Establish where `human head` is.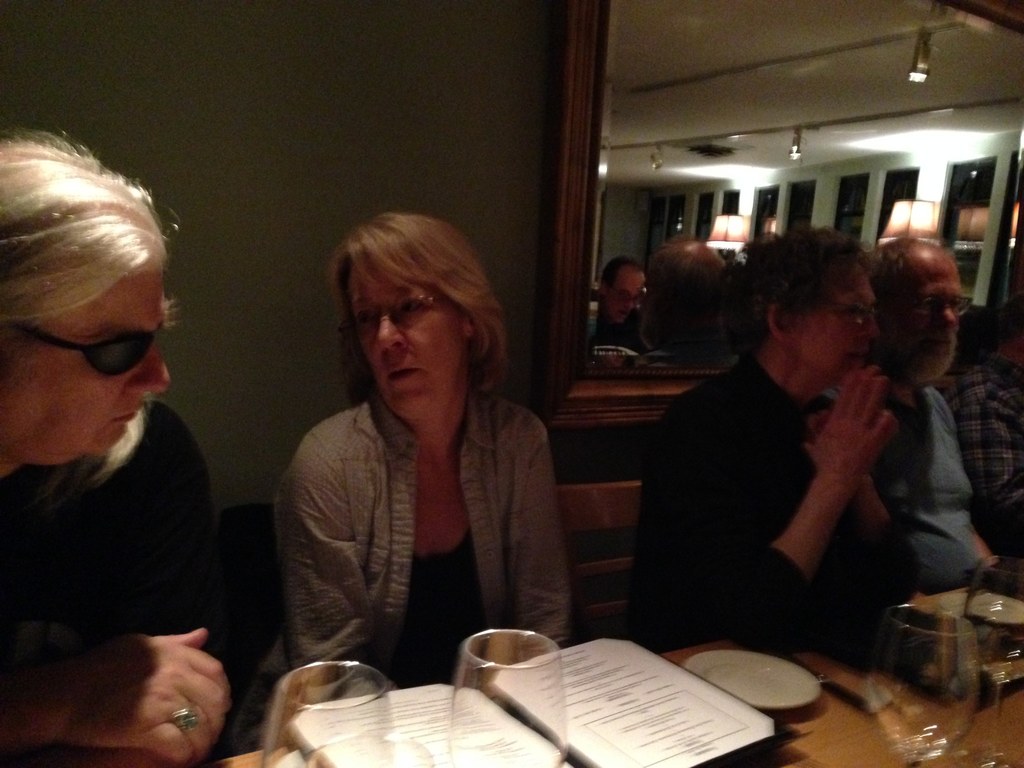
Established at (x1=9, y1=136, x2=193, y2=509).
